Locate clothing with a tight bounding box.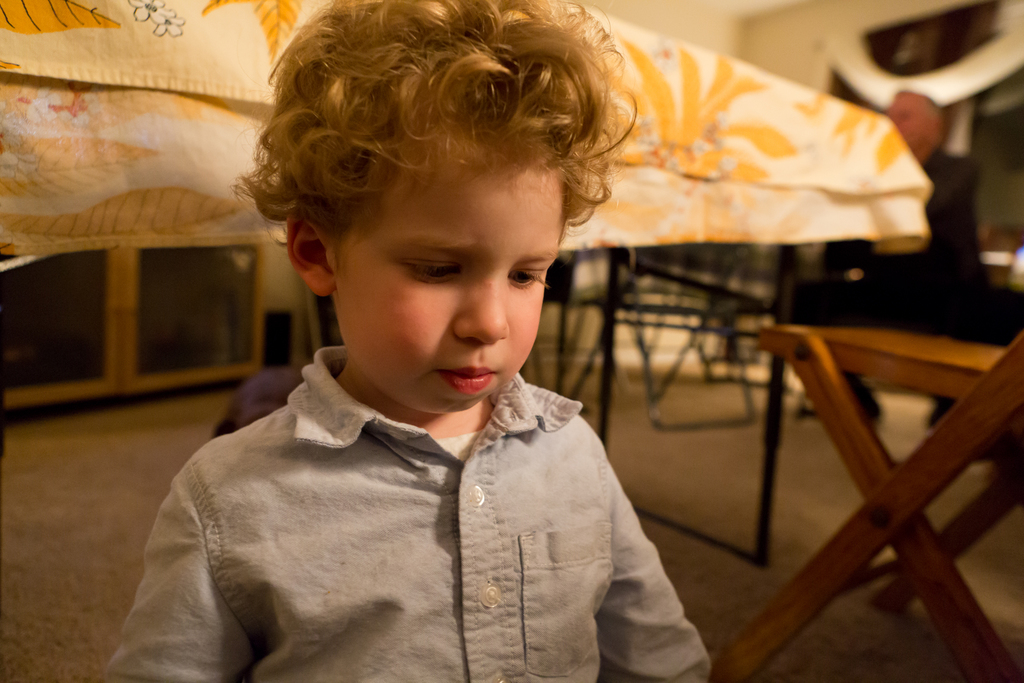
region(108, 336, 717, 682).
